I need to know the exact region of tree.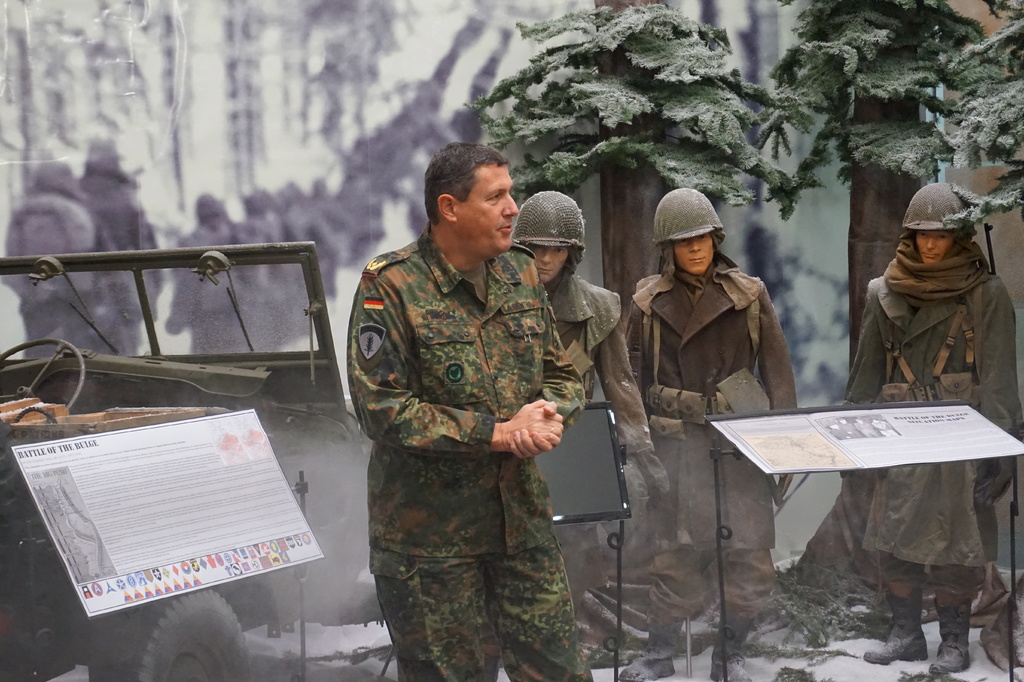
Region: {"x1": 467, "y1": 0, "x2": 852, "y2": 558}.
